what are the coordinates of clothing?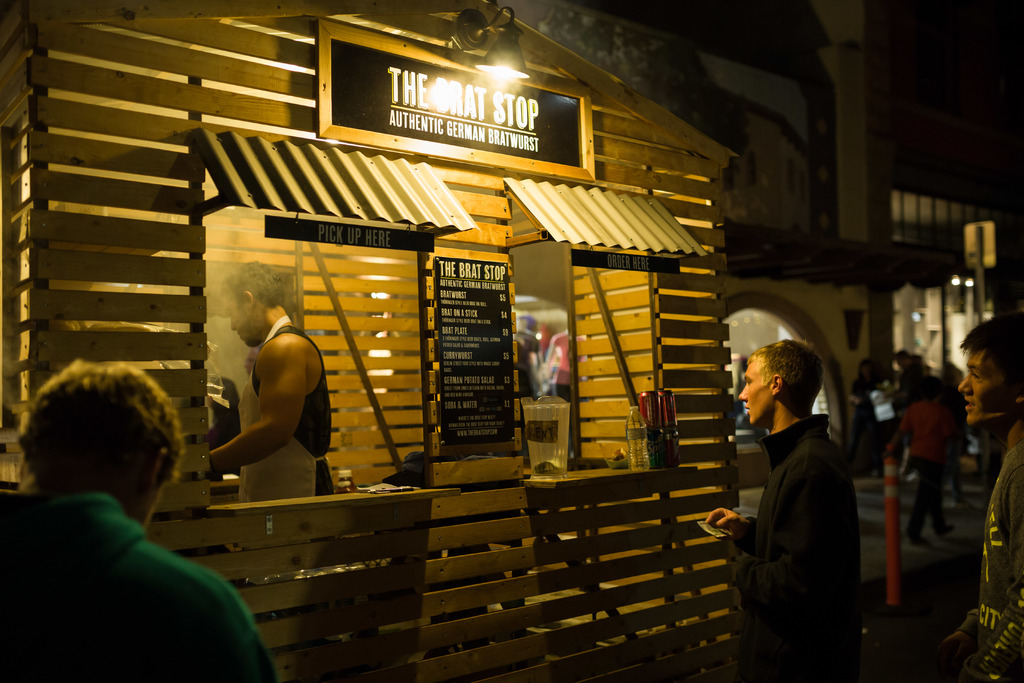
x1=229, y1=313, x2=343, y2=493.
